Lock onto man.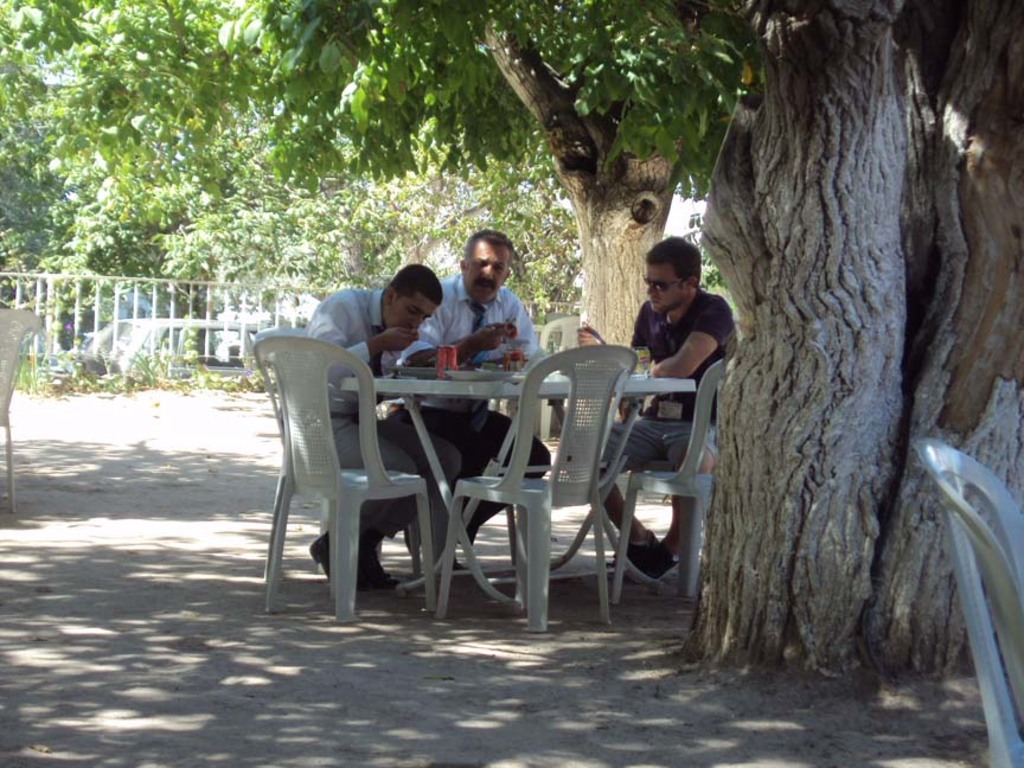
Locked: bbox=[383, 229, 550, 570].
